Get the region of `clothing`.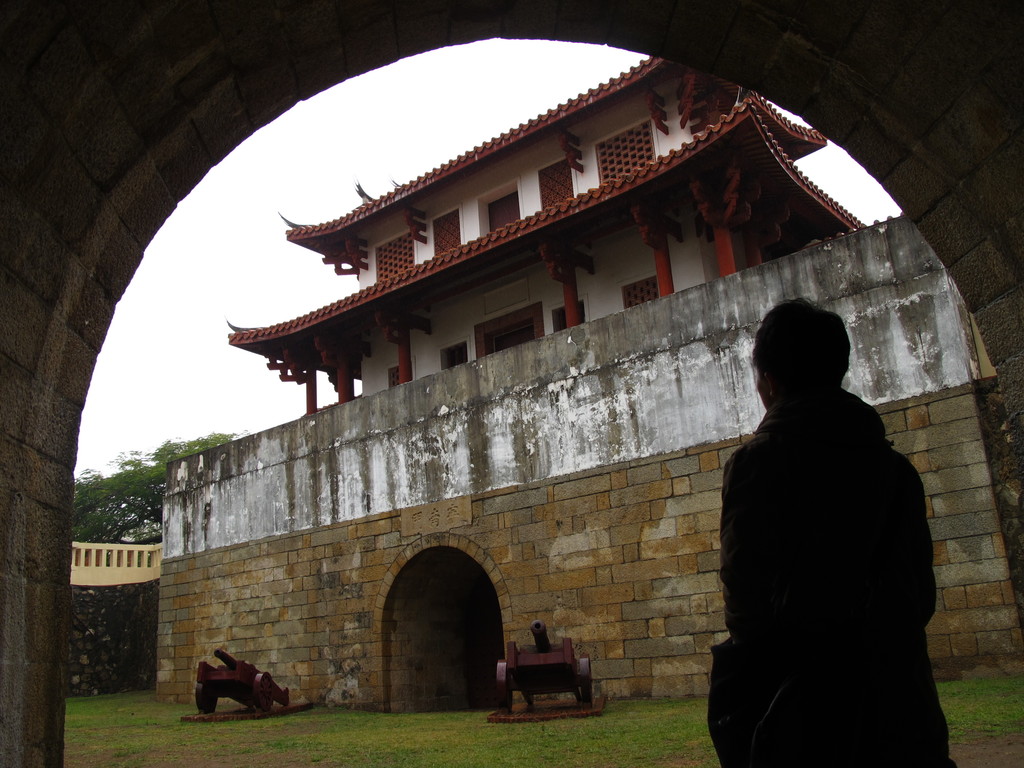
pyautogui.locateOnScreen(703, 330, 956, 756).
